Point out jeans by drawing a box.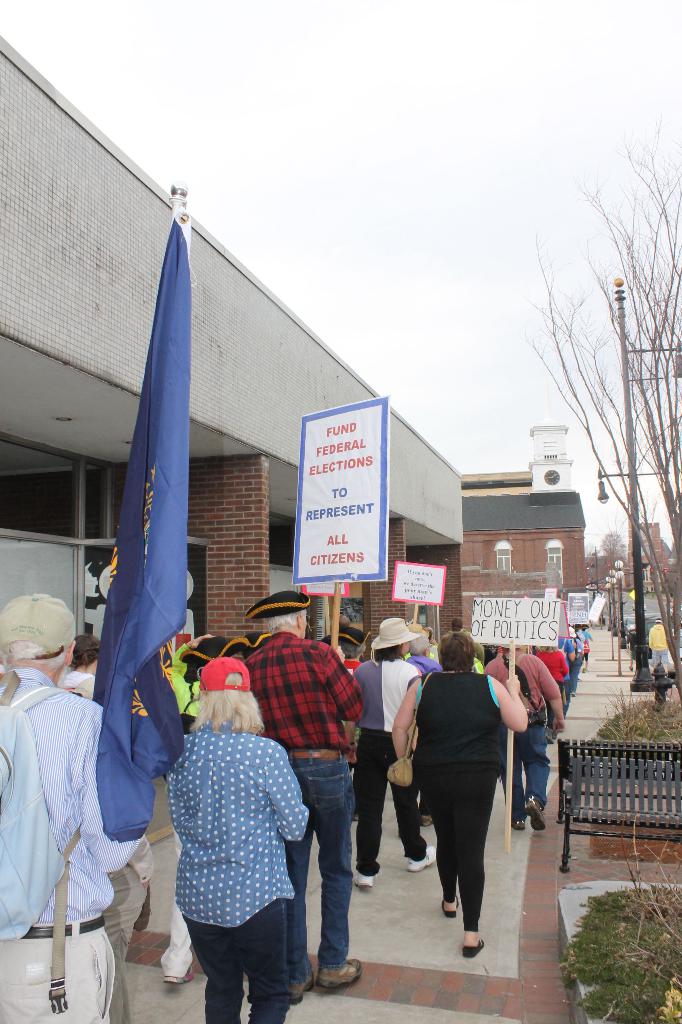
pyautogui.locateOnScreen(0, 922, 118, 1023).
